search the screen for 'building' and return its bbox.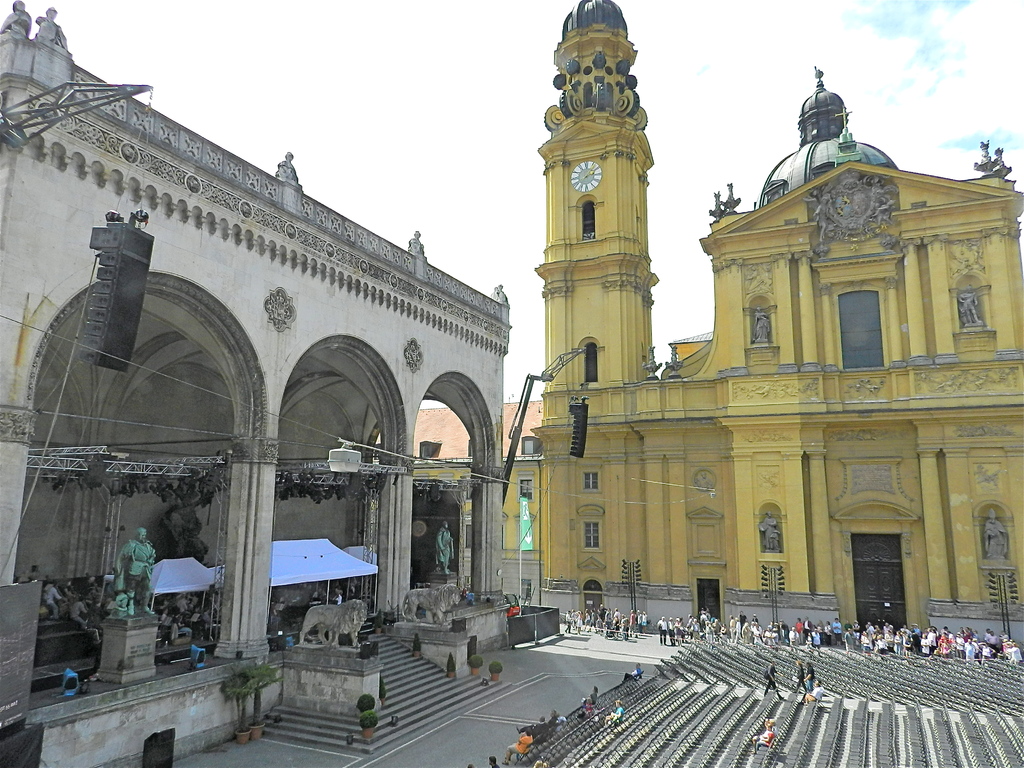
Found: x1=0 y1=2 x2=513 y2=767.
